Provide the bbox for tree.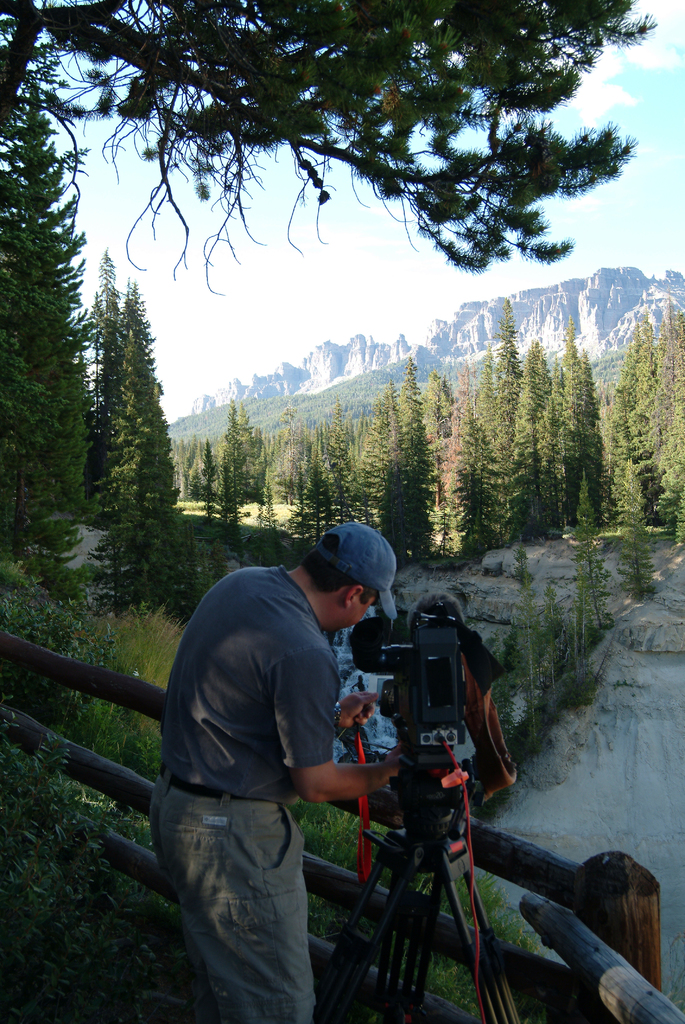
(left=101, top=282, right=177, bottom=590).
